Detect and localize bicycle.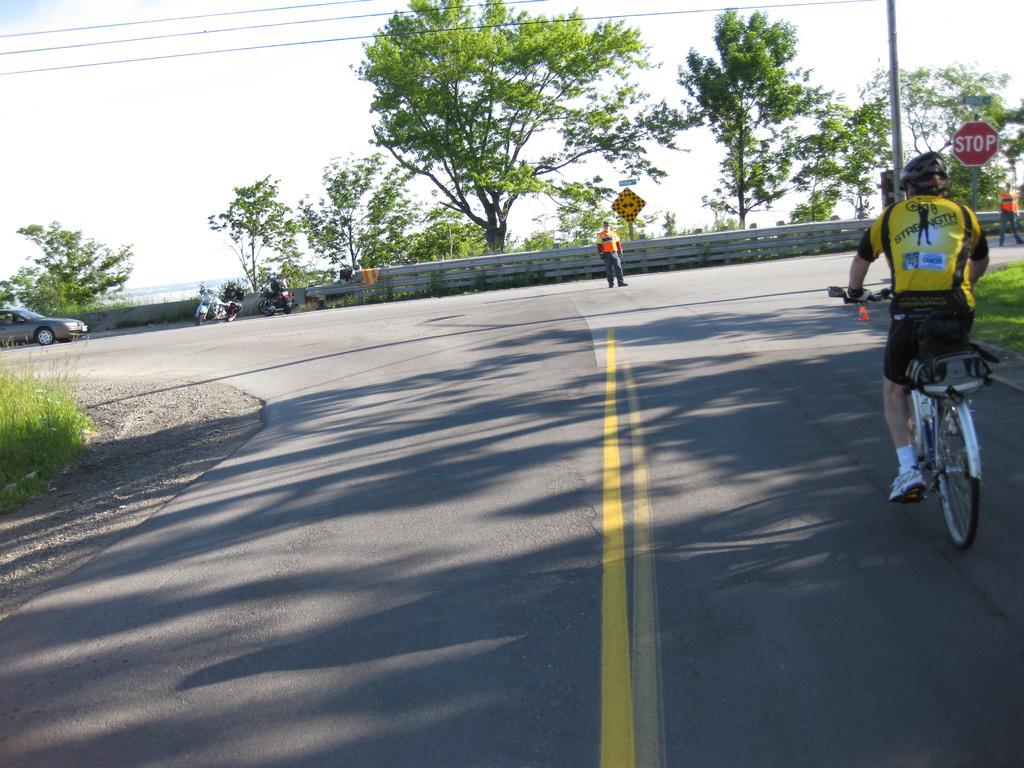
Localized at 879:274:998:557.
